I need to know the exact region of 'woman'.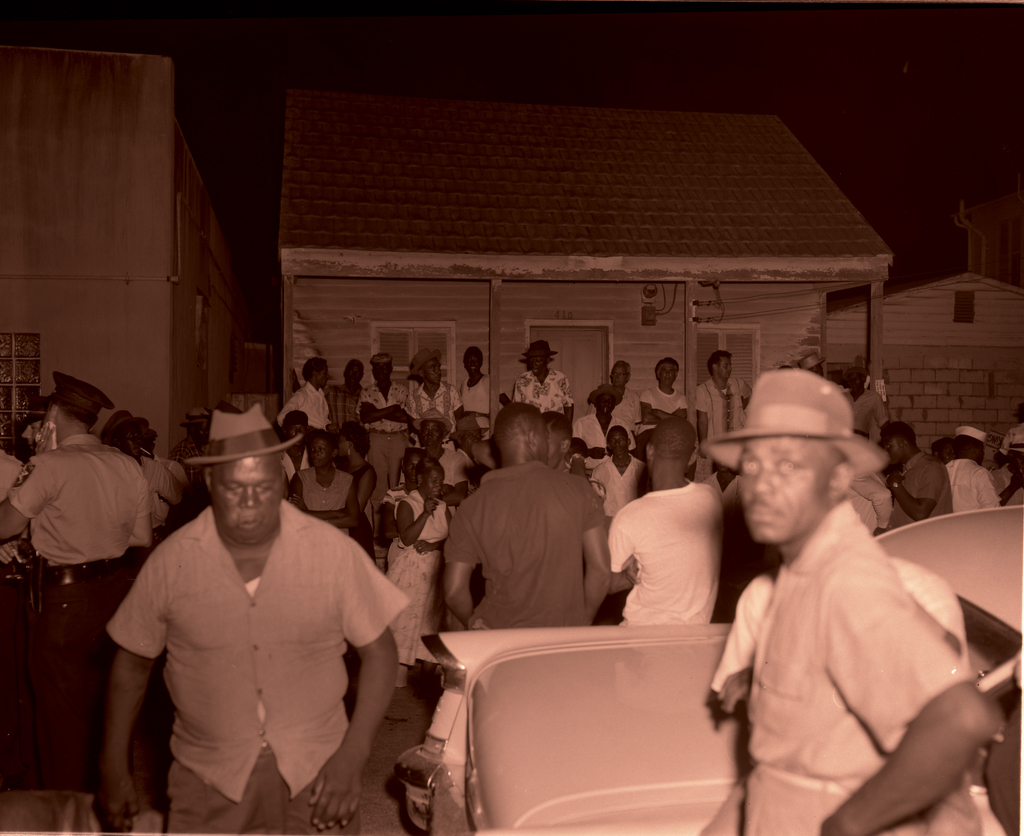
Region: {"x1": 332, "y1": 419, "x2": 381, "y2": 676}.
